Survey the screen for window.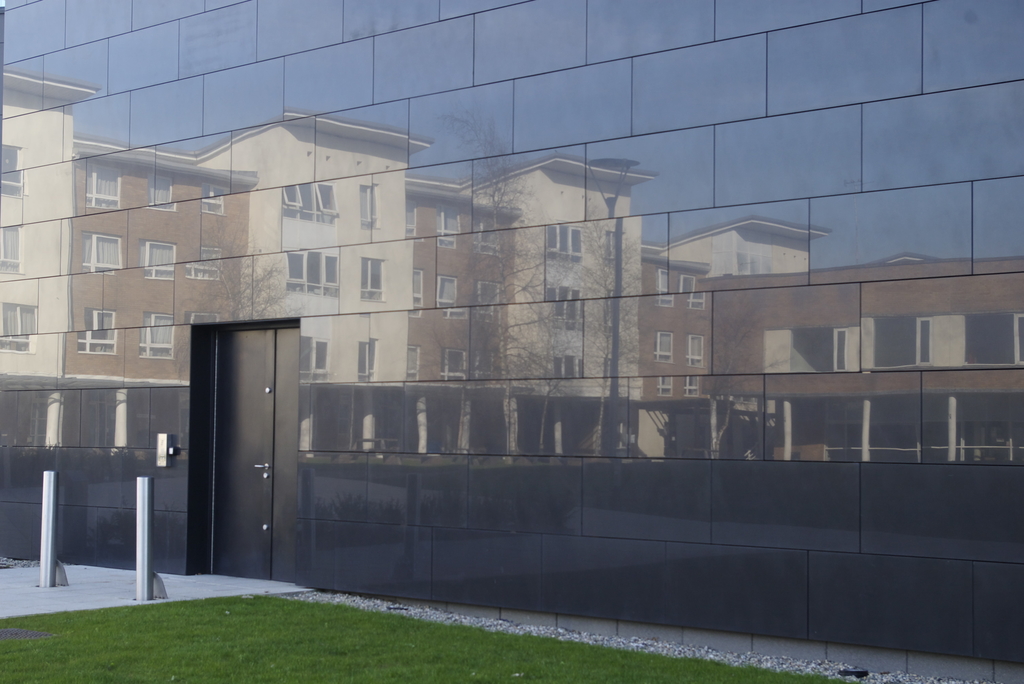
Survey found: pyautogui.locateOnScreen(551, 357, 591, 379).
